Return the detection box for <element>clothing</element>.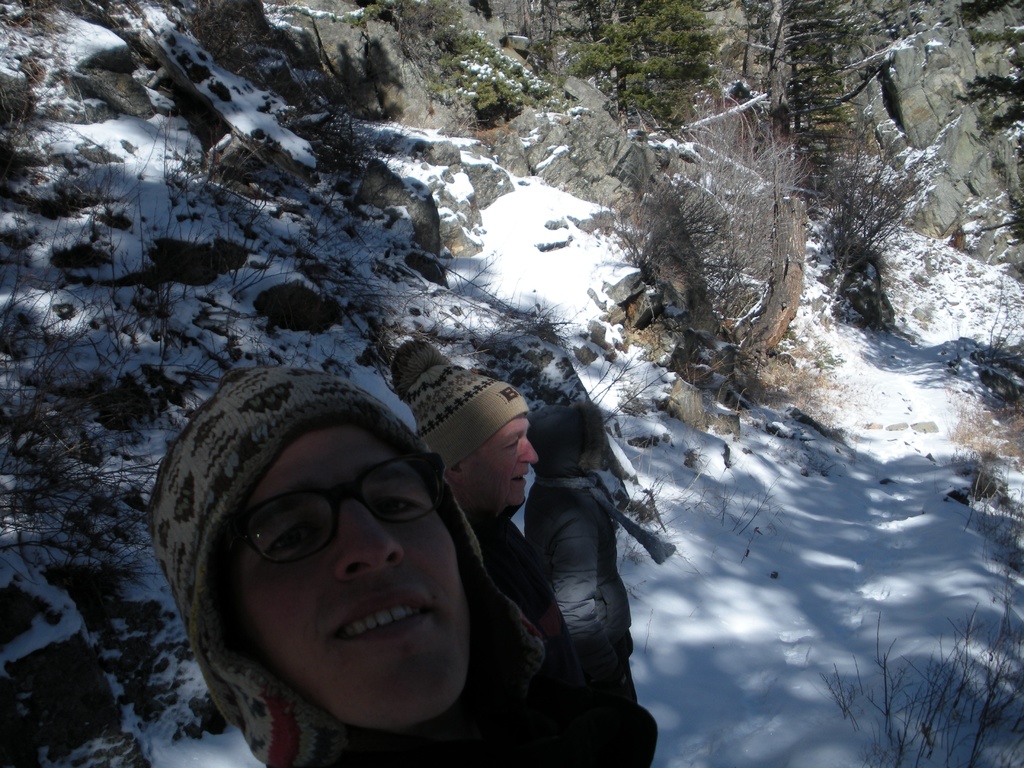
[x1=382, y1=332, x2=582, y2=680].
